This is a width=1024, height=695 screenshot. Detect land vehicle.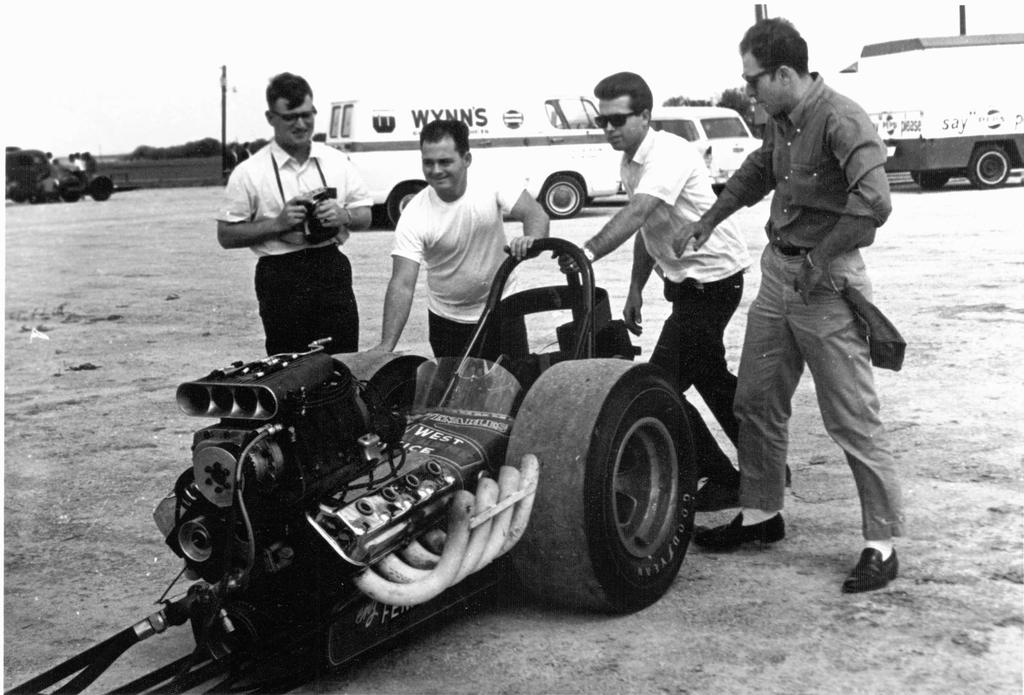
region(824, 31, 1023, 188).
